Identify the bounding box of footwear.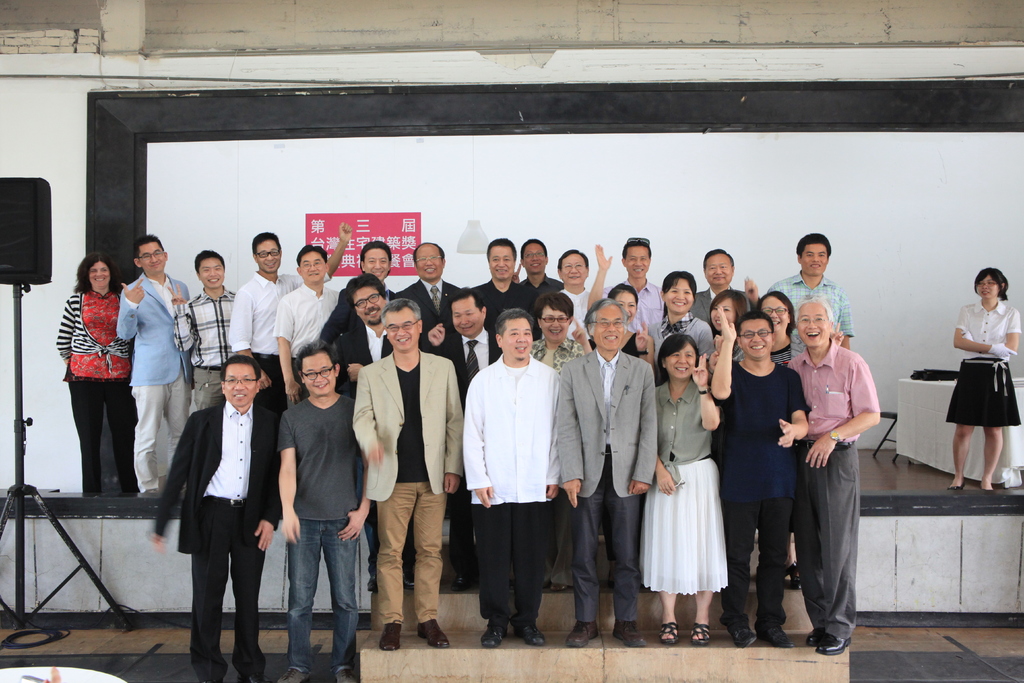
[336,668,357,682].
